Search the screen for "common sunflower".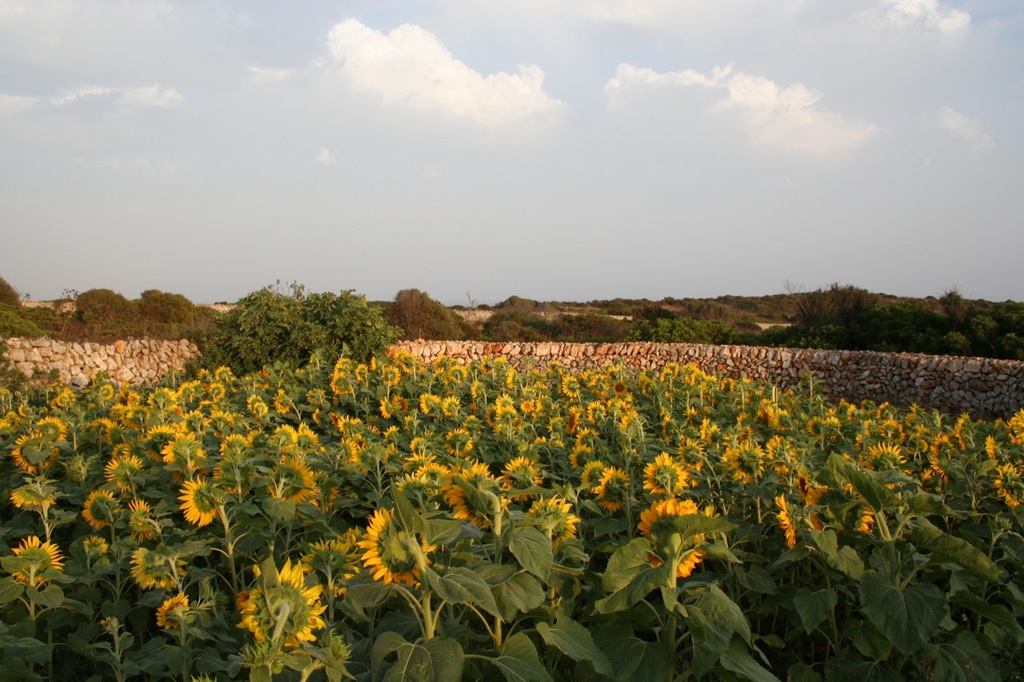
Found at (149,385,174,411).
